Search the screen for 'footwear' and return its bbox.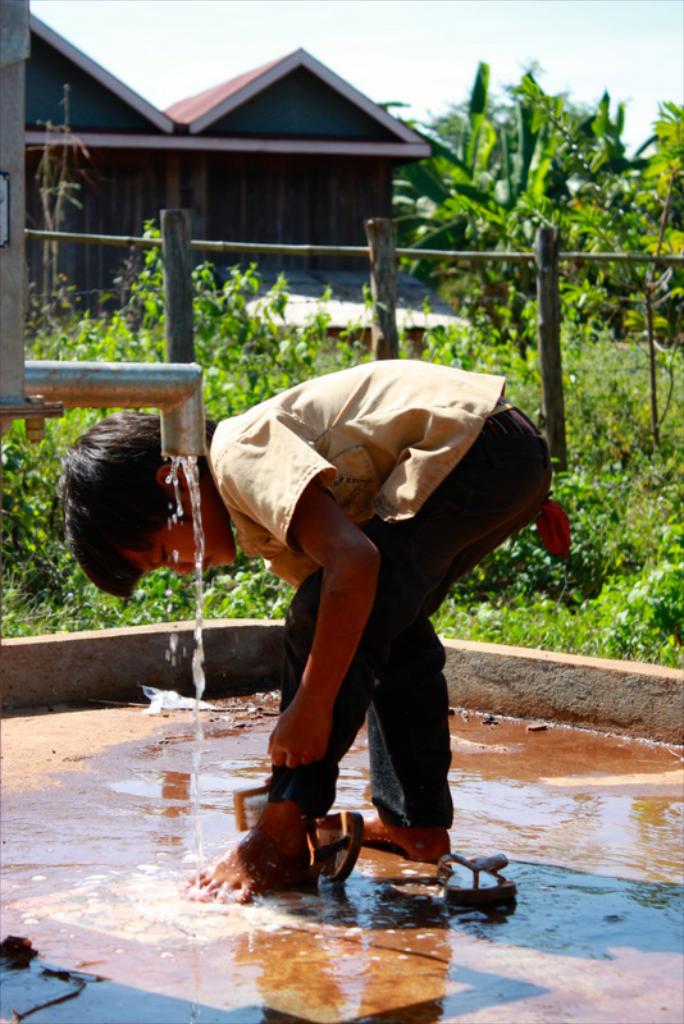
Found: detection(307, 808, 366, 888).
